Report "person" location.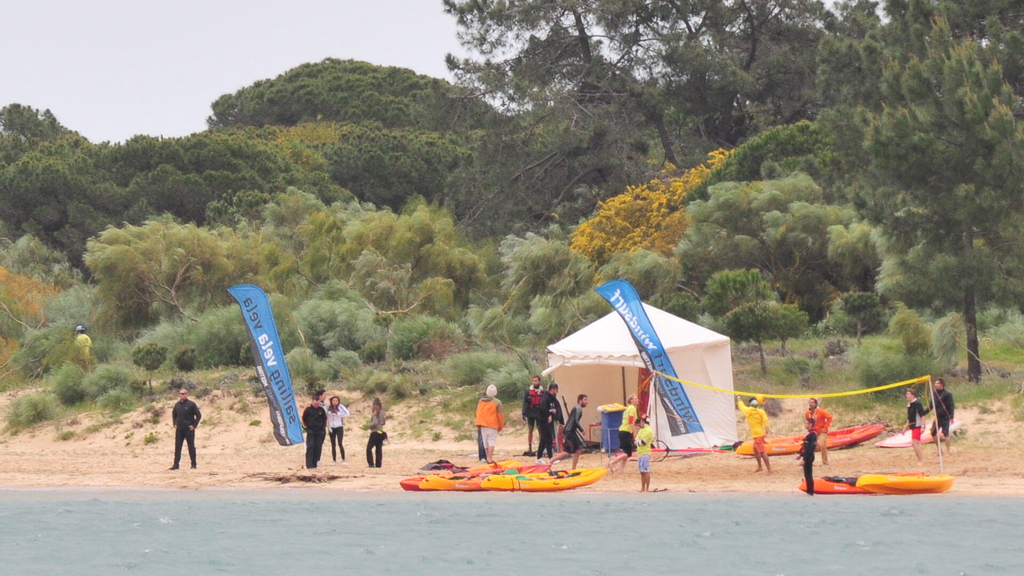
Report: (x1=463, y1=379, x2=502, y2=454).
